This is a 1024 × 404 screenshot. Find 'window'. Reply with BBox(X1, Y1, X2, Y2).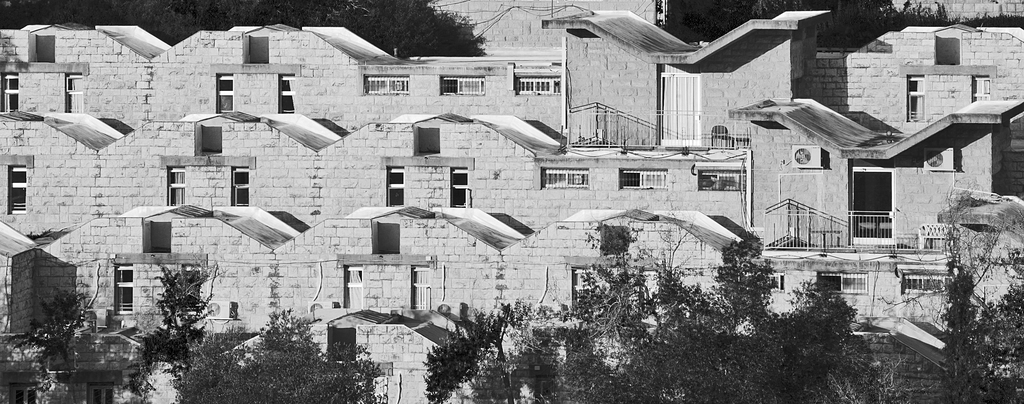
BBox(436, 76, 483, 94).
